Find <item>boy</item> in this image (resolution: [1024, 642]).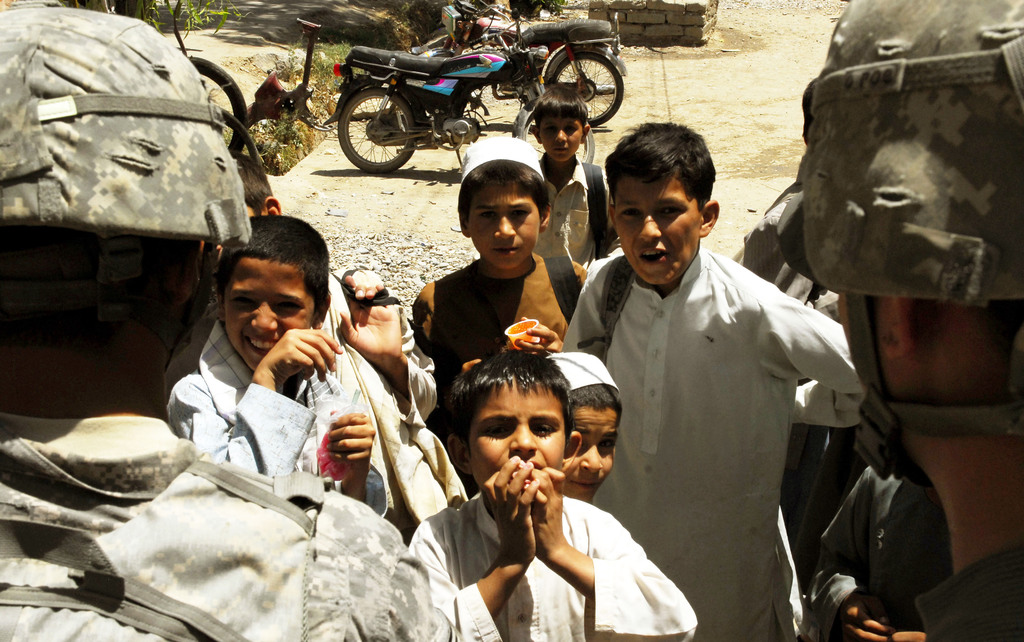
[562, 120, 863, 641].
